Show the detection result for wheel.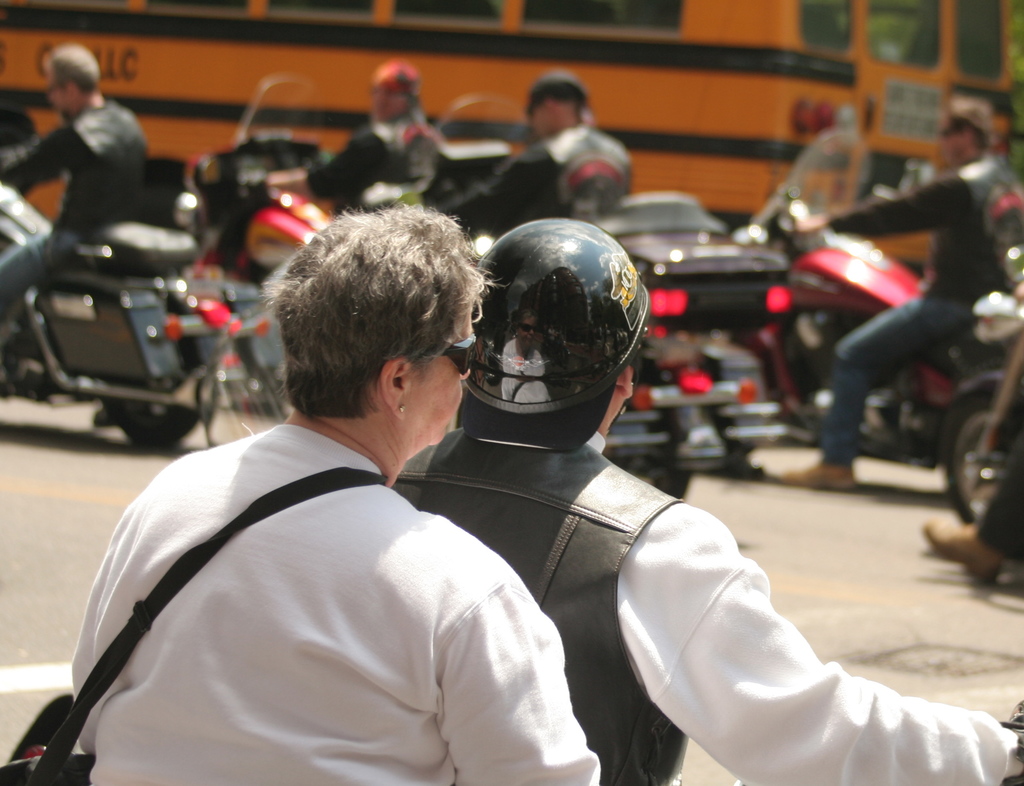
[x1=97, y1=393, x2=202, y2=447].
